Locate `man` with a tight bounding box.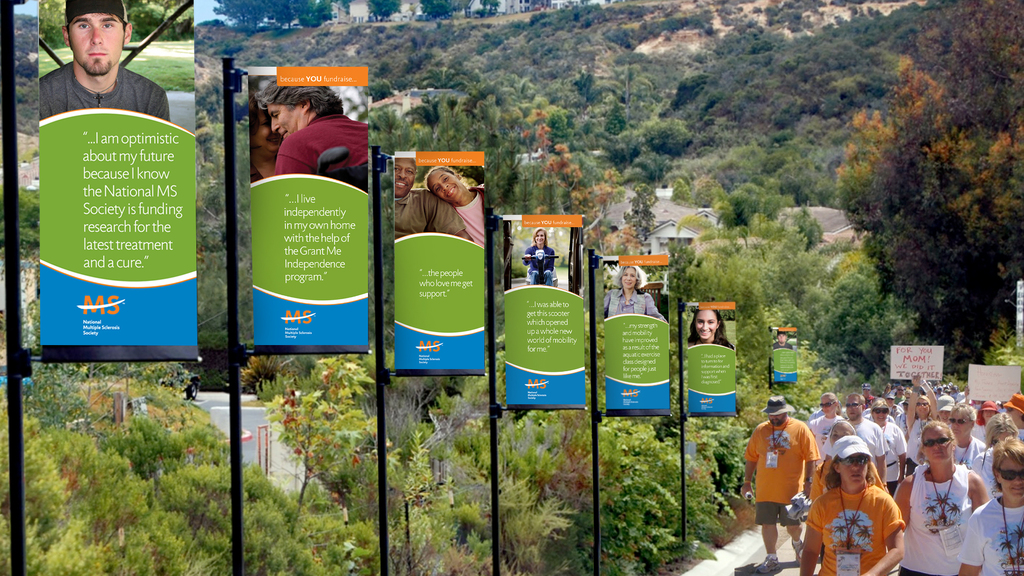
(x1=737, y1=395, x2=822, y2=575).
